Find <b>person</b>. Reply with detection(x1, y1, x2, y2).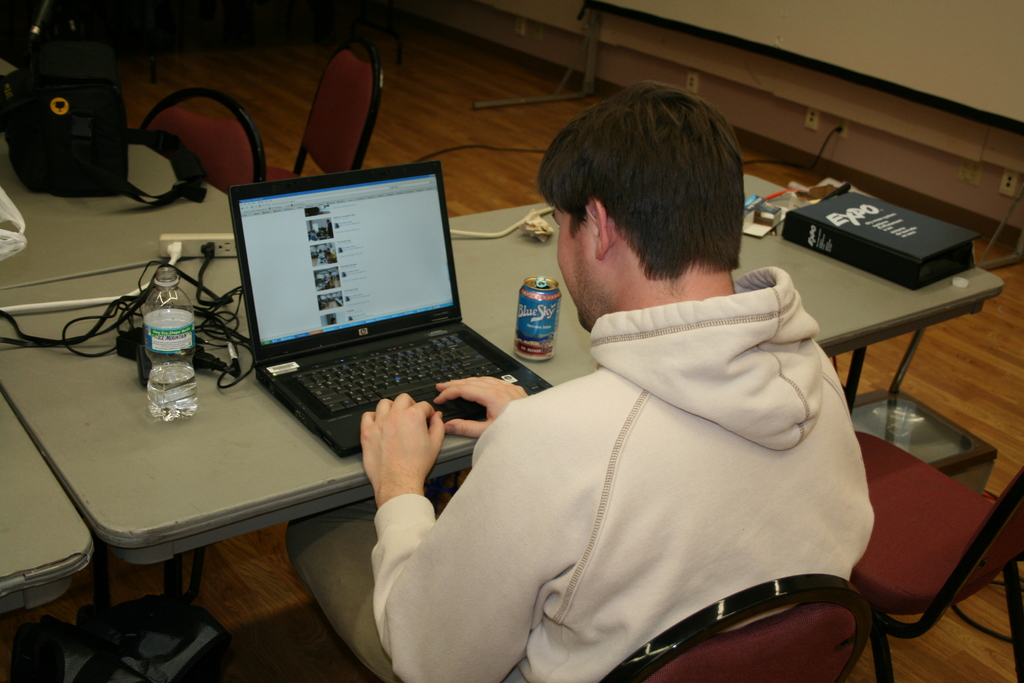
detection(351, 111, 849, 666).
